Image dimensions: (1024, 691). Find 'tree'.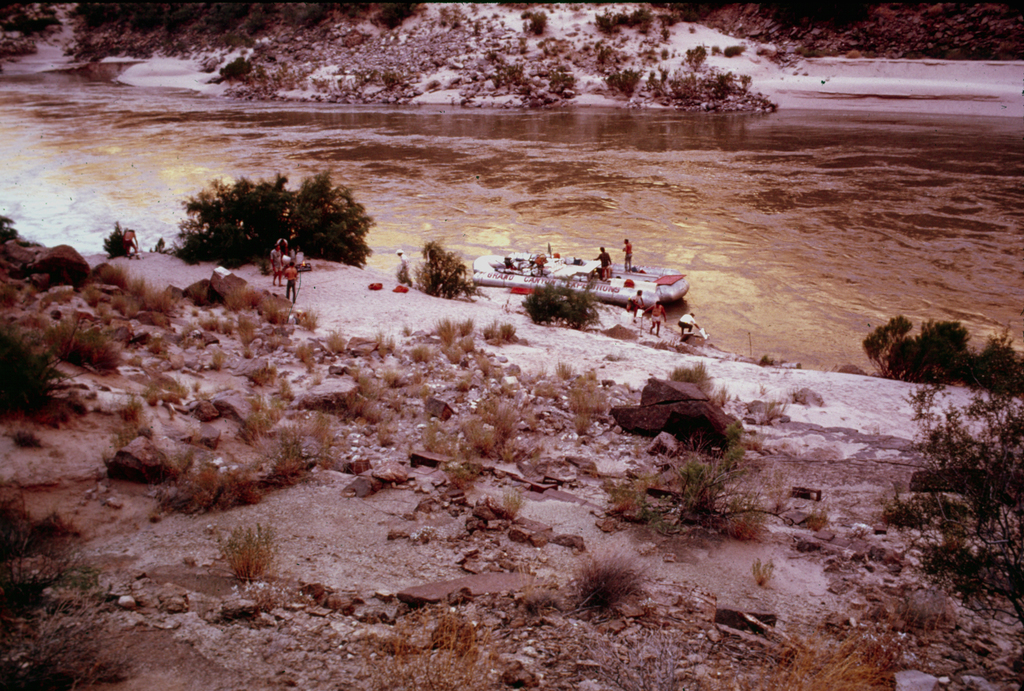
(99,222,137,259).
